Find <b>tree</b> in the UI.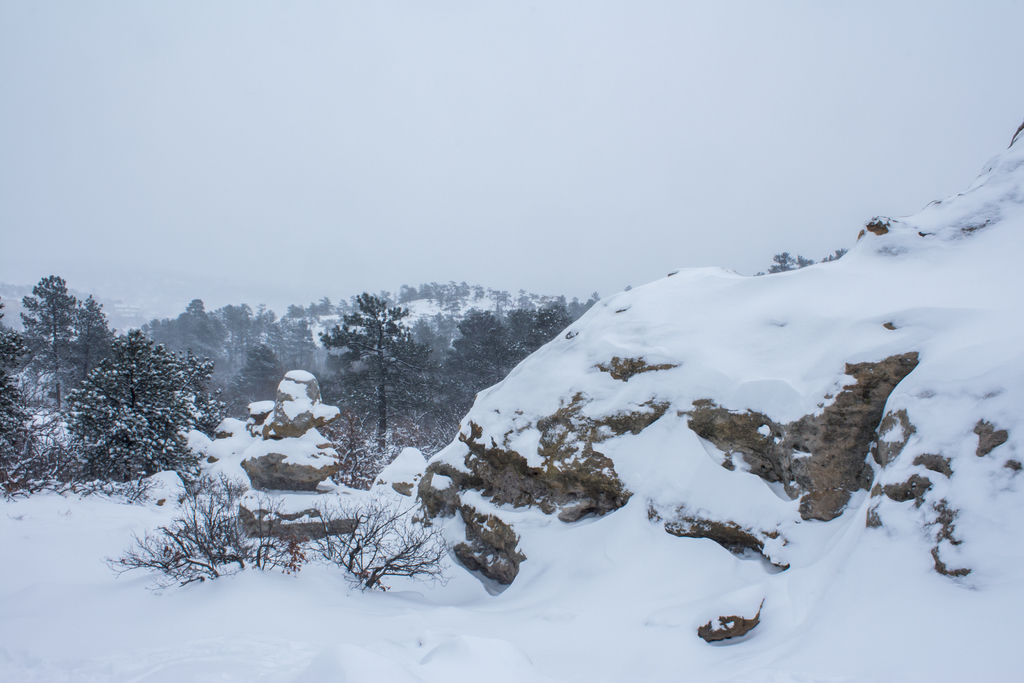
UI element at 320, 279, 432, 444.
